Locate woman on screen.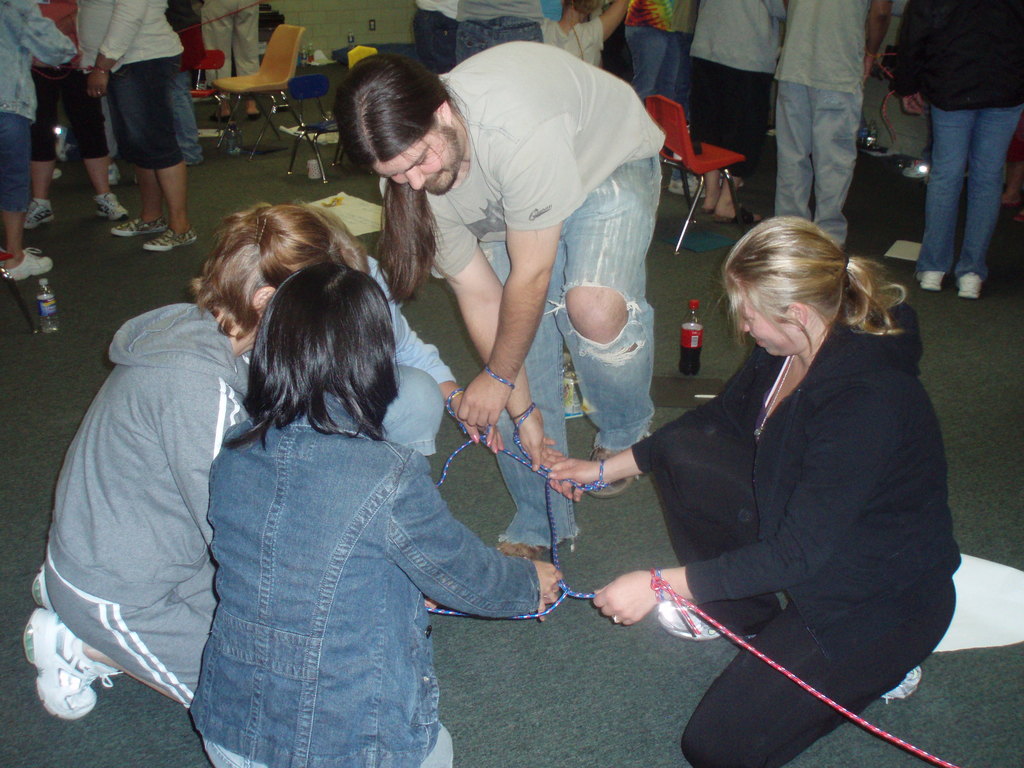
On screen at <box>20,199,381,725</box>.
